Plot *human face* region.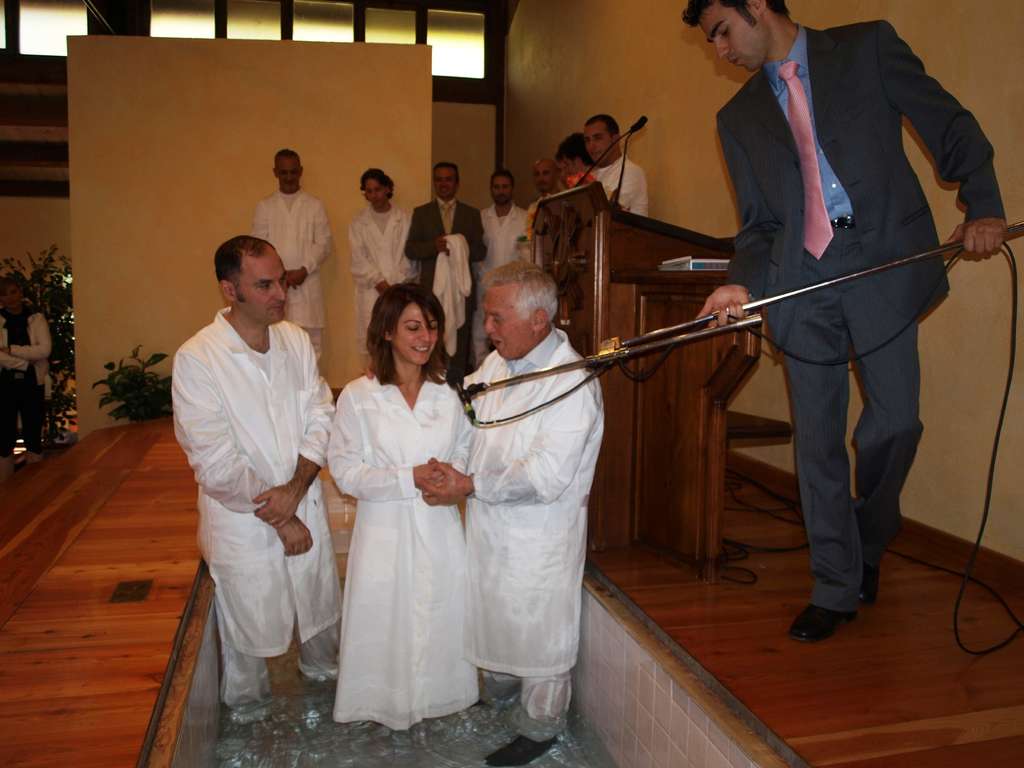
Plotted at detection(360, 175, 387, 204).
